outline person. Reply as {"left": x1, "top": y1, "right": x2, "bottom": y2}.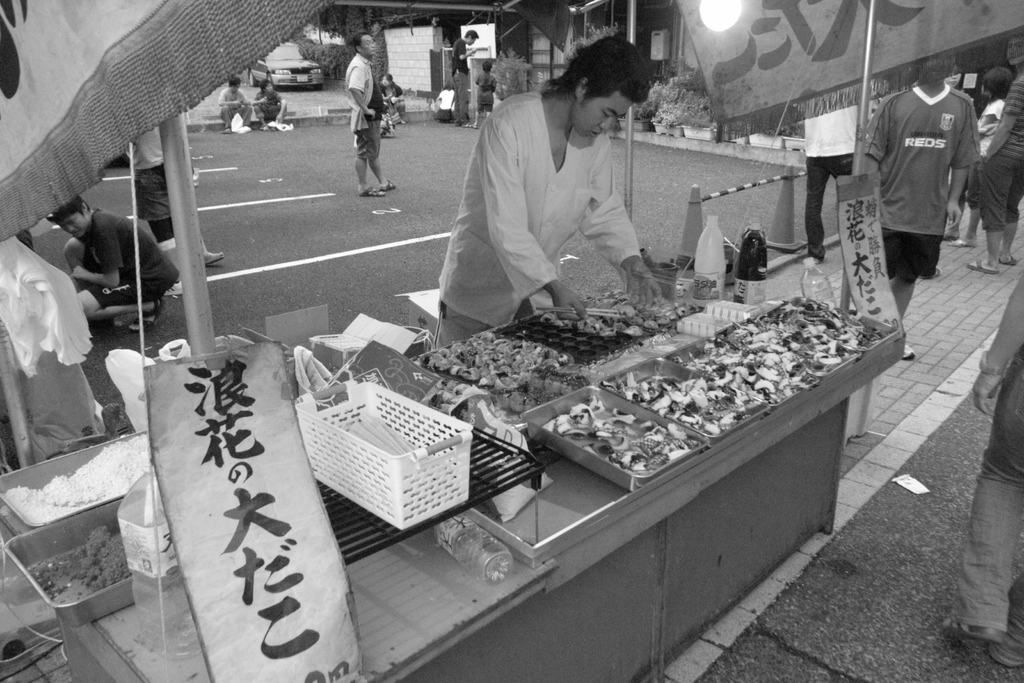
{"left": 858, "top": 55, "right": 984, "bottom": 361}.
